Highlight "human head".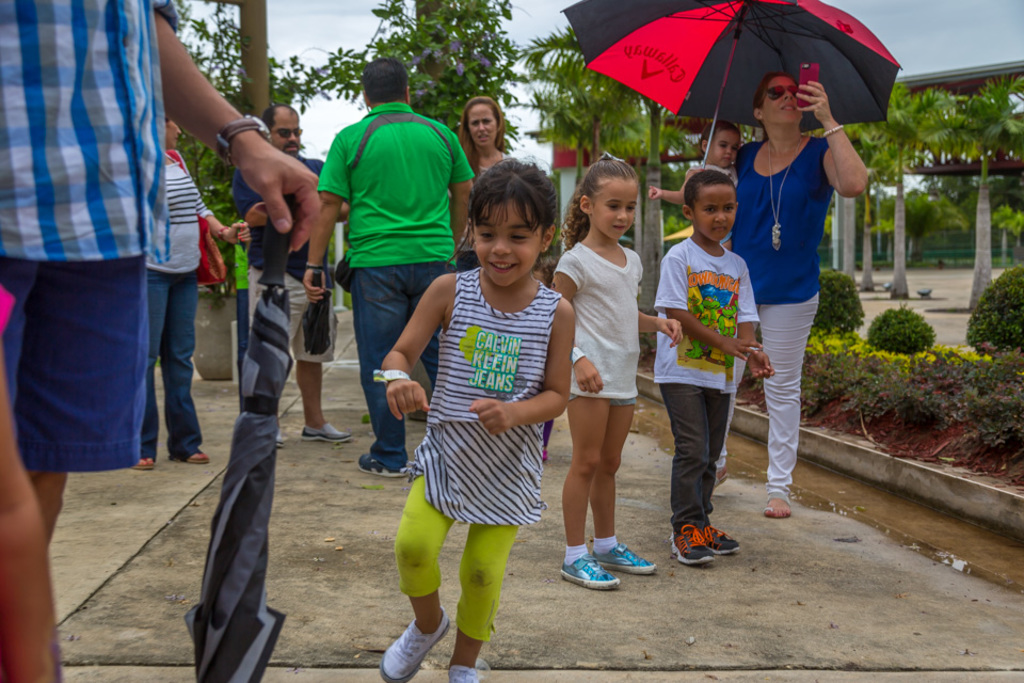
Highlighted region: detection(451, 147, 572, 288).
